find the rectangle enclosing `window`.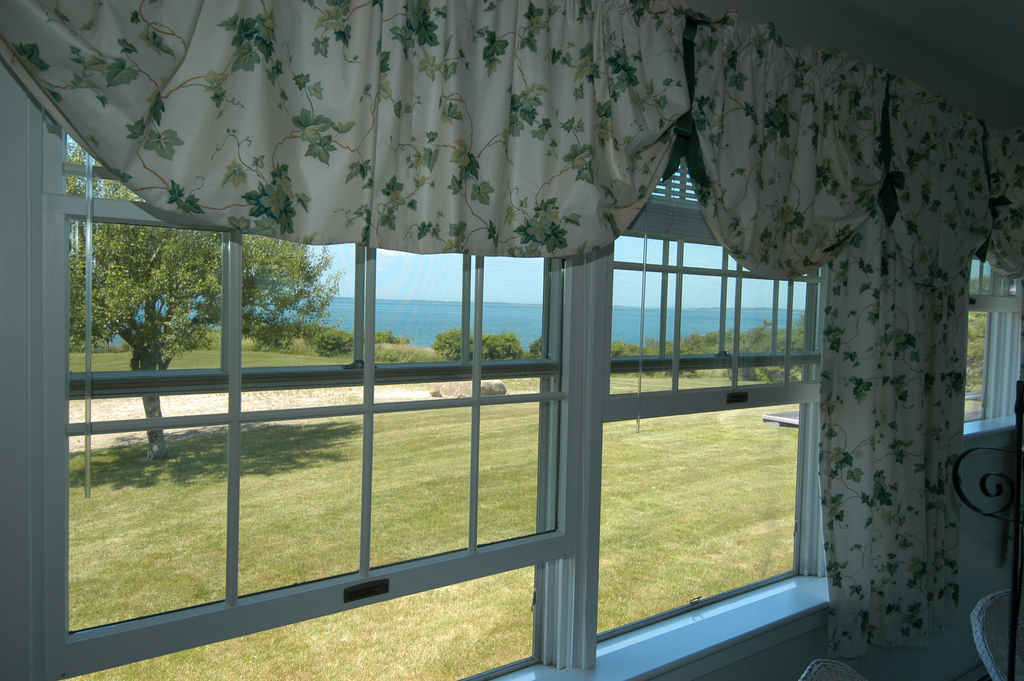
[0, 43, 962, 647].
